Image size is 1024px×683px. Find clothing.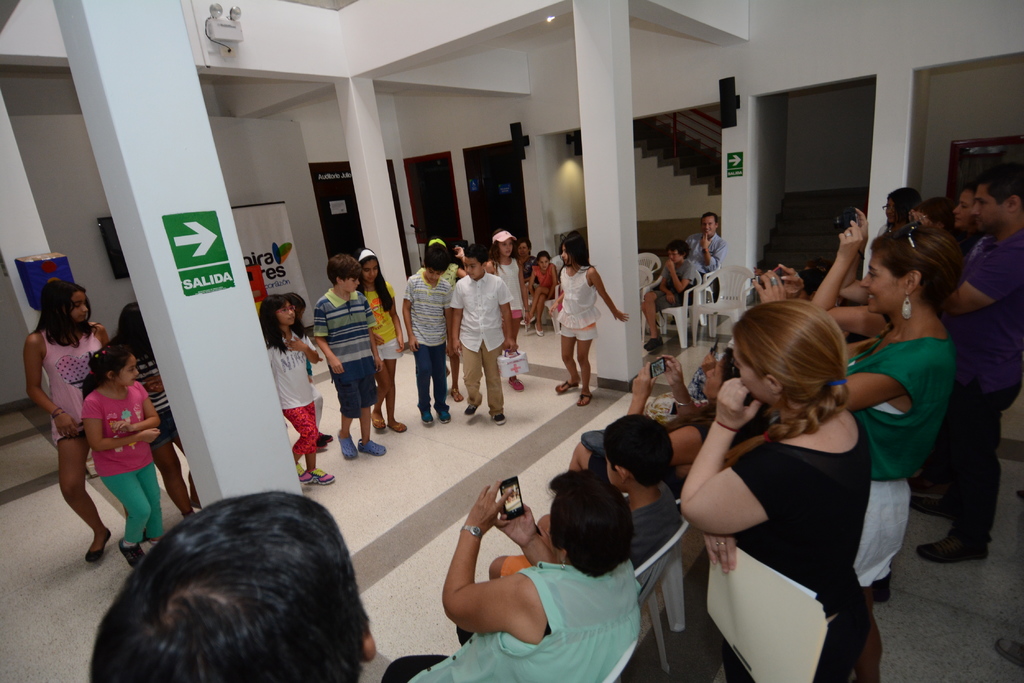
[852,485,912,588].
